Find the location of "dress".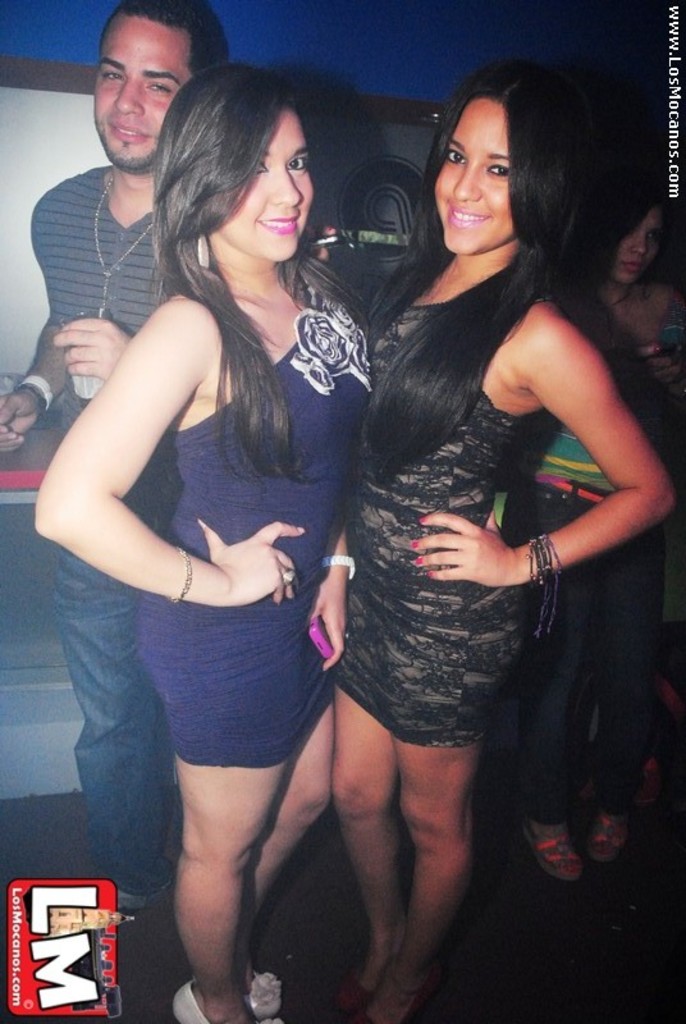
Location: x1=134, y1=282, x2=375, y2=765.
